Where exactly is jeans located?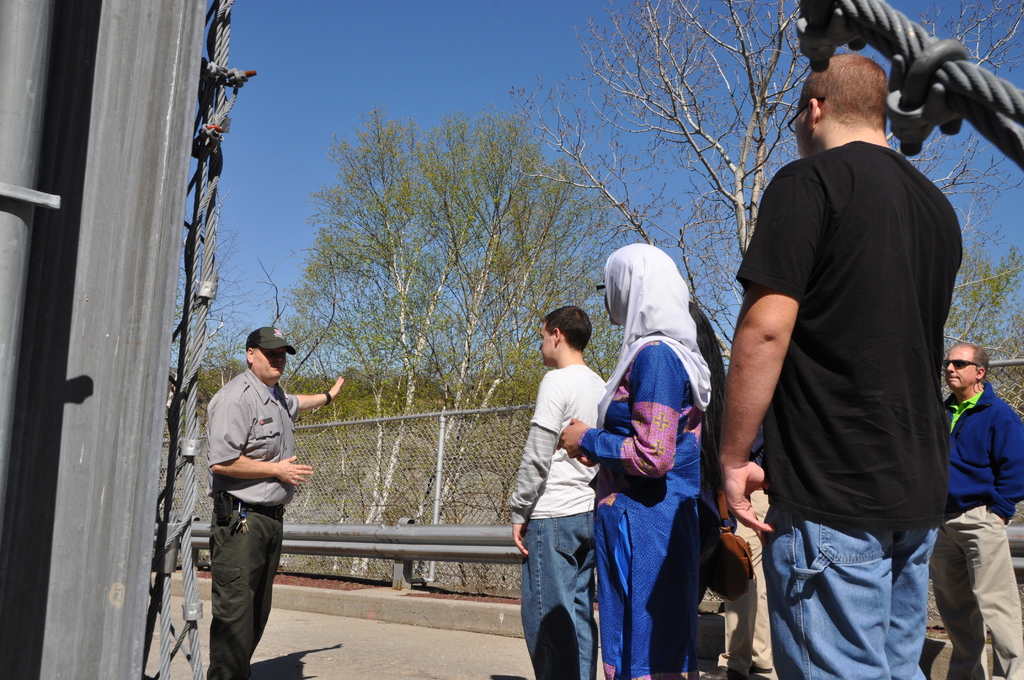
Its bounding box is crop(522, 515, 596, 679).
